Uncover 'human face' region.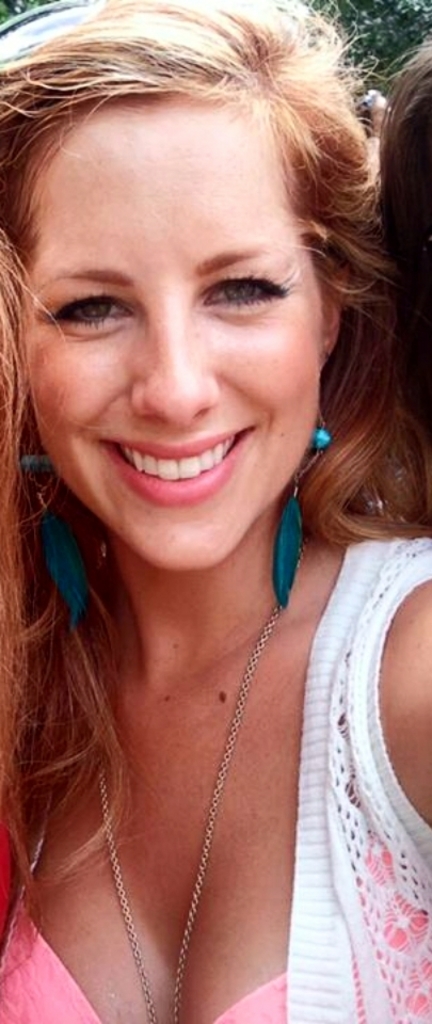
Uncovered: box(16, 98, 322, 567).
